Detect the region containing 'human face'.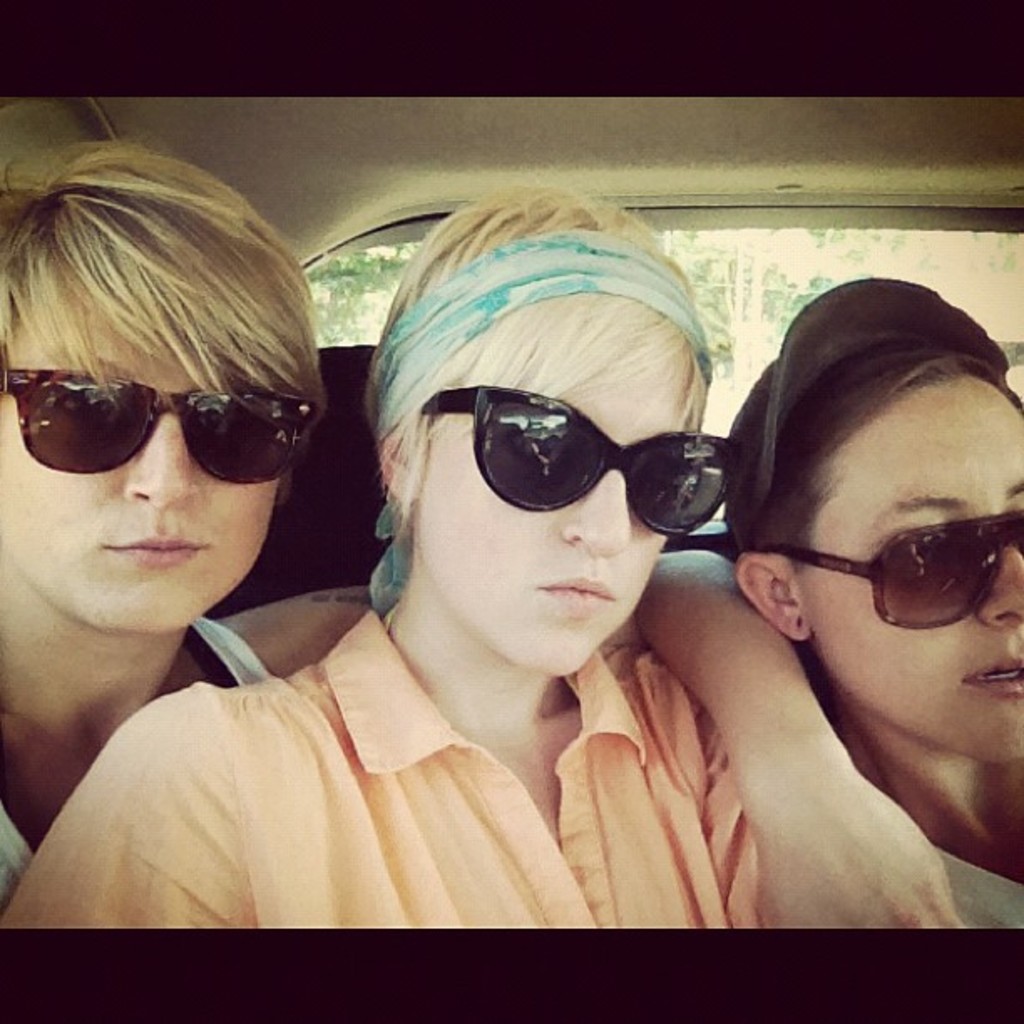
(407,341,713,688).
